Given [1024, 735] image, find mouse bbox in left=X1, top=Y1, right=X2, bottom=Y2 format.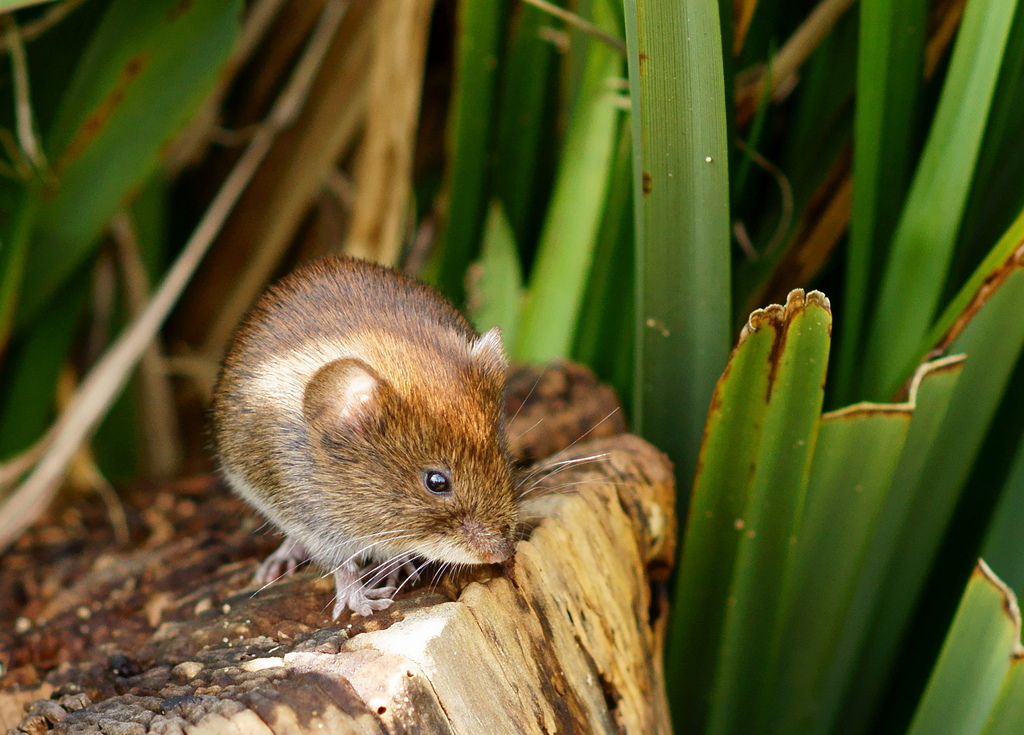
left=209, top=251, right=625, bottom=618.
